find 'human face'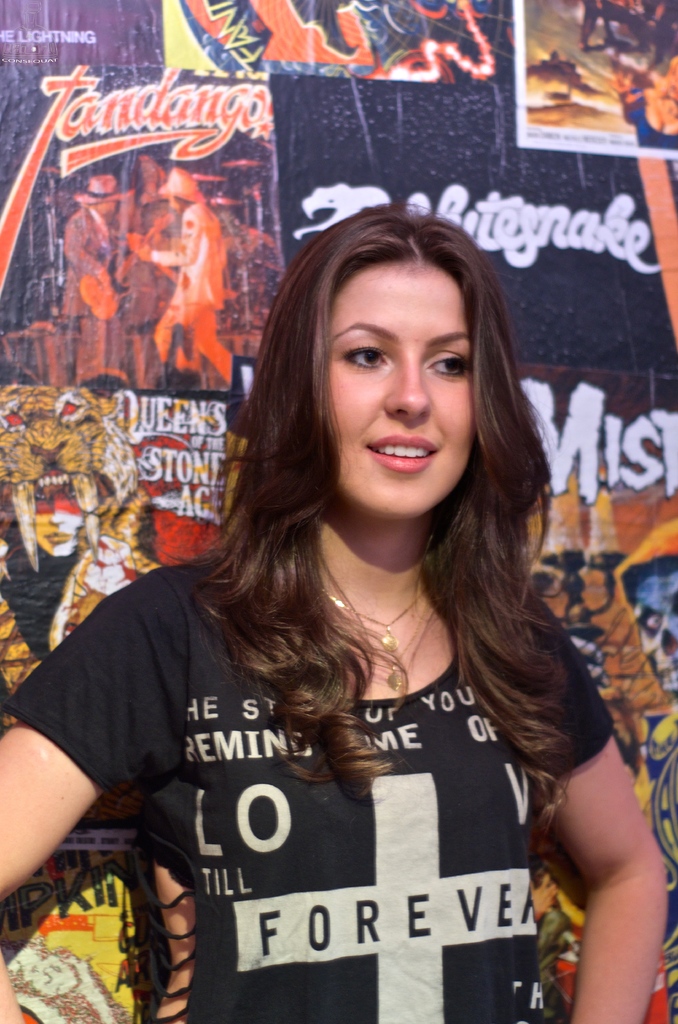
Rect(317, 255, 499, 514)
